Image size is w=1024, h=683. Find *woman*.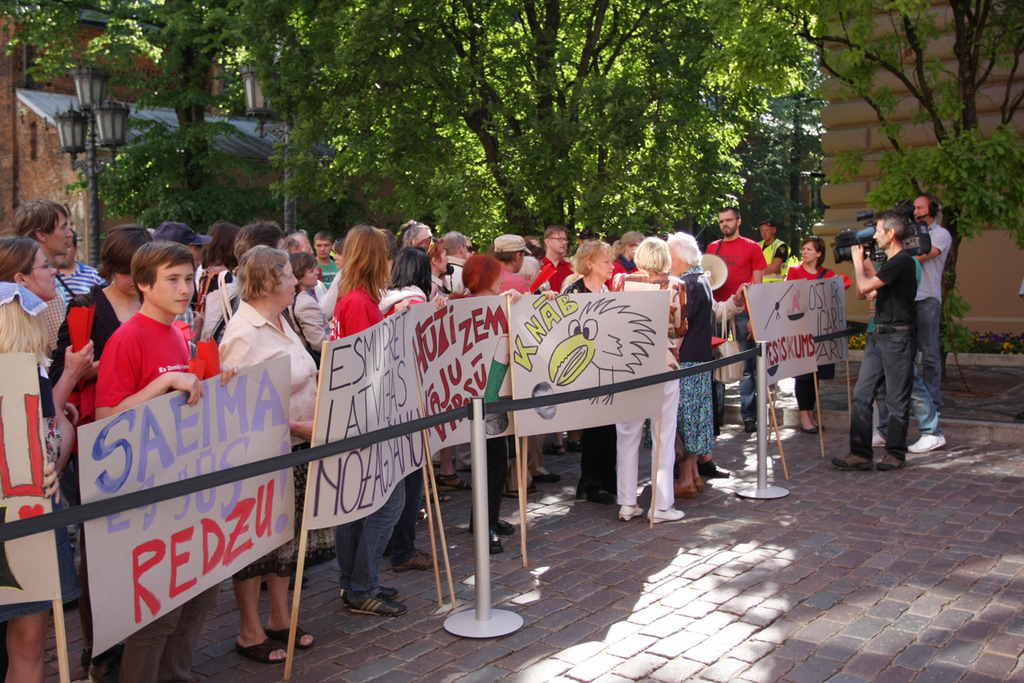
[660,223,718,496].
